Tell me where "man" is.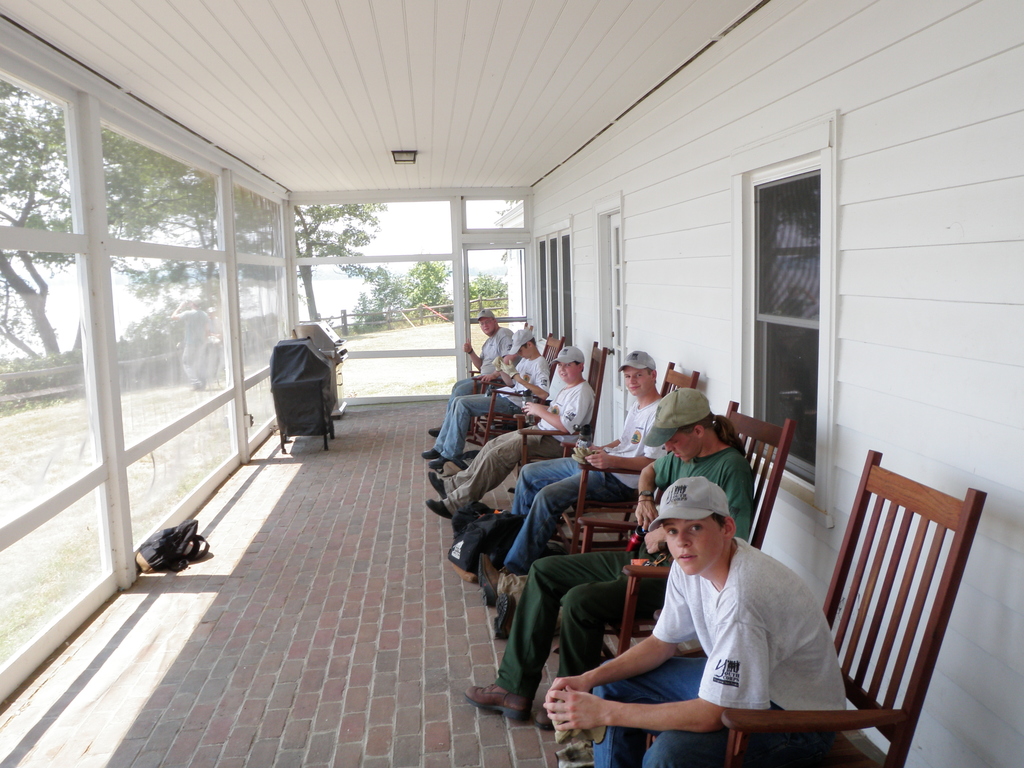
"man" is at x1=422 y1=349 x2=593 y2=524.
